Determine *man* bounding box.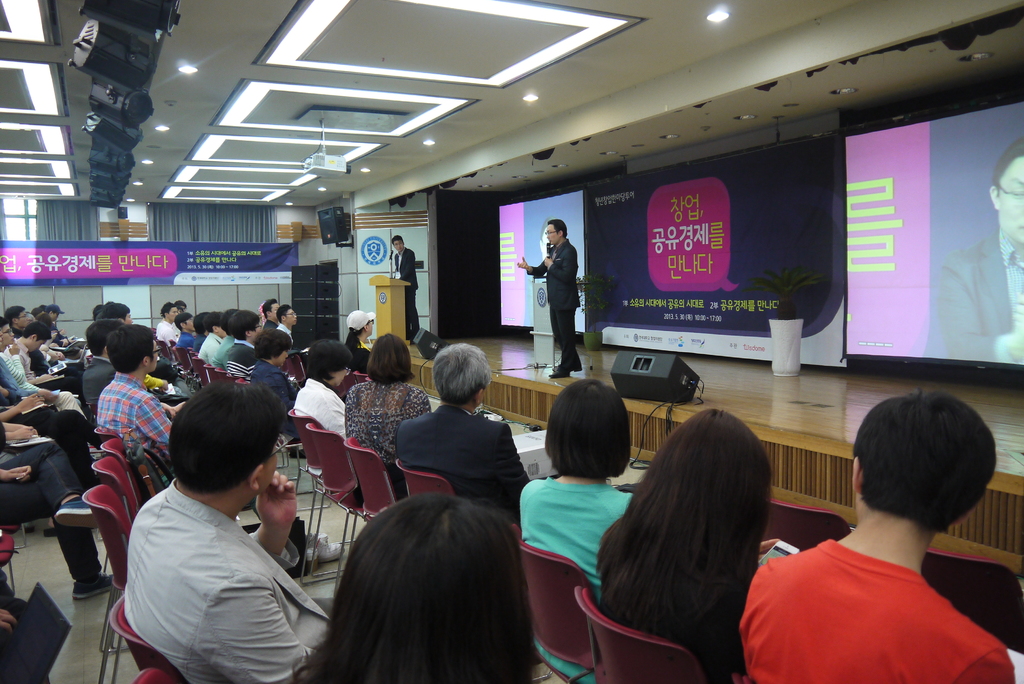
Determined: crop(390, 341, 544, 536).
